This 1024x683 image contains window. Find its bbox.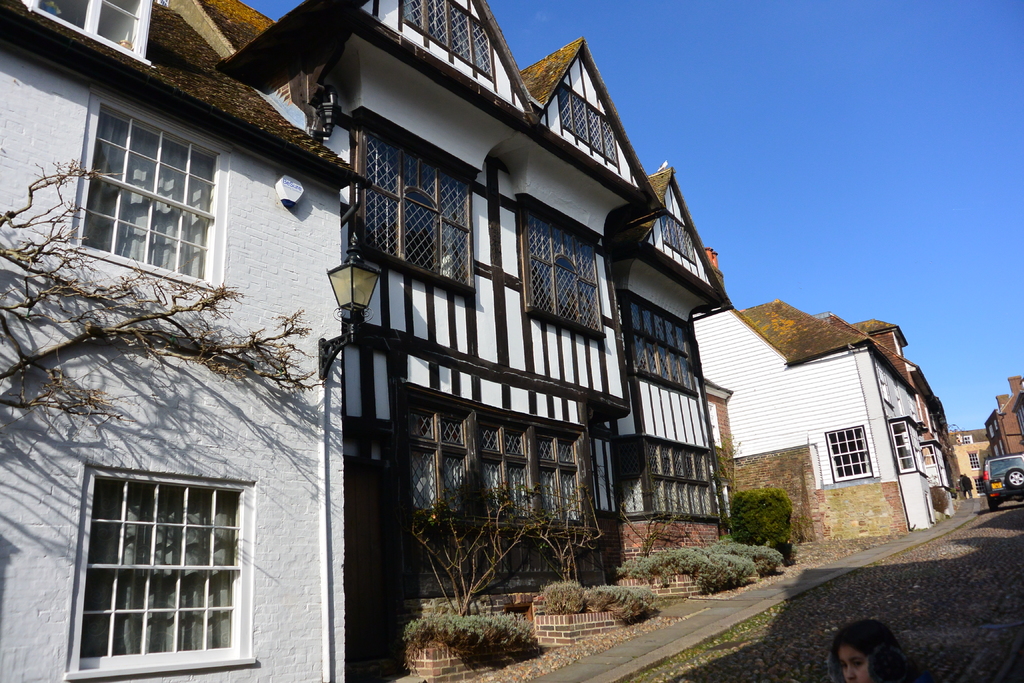
bbox(829, 424, 876, 477).
